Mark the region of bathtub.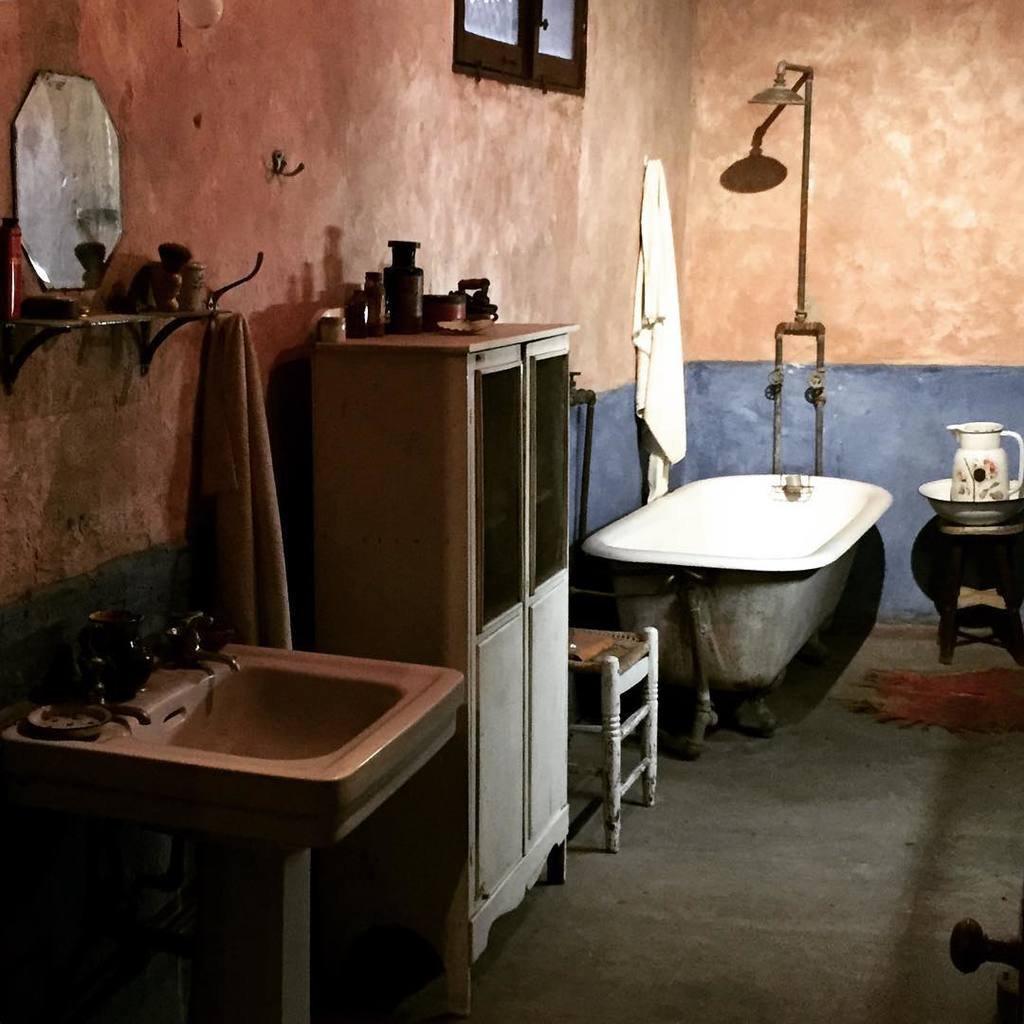
Region: <bbox>583, 473, 892, 759</bbox>.
